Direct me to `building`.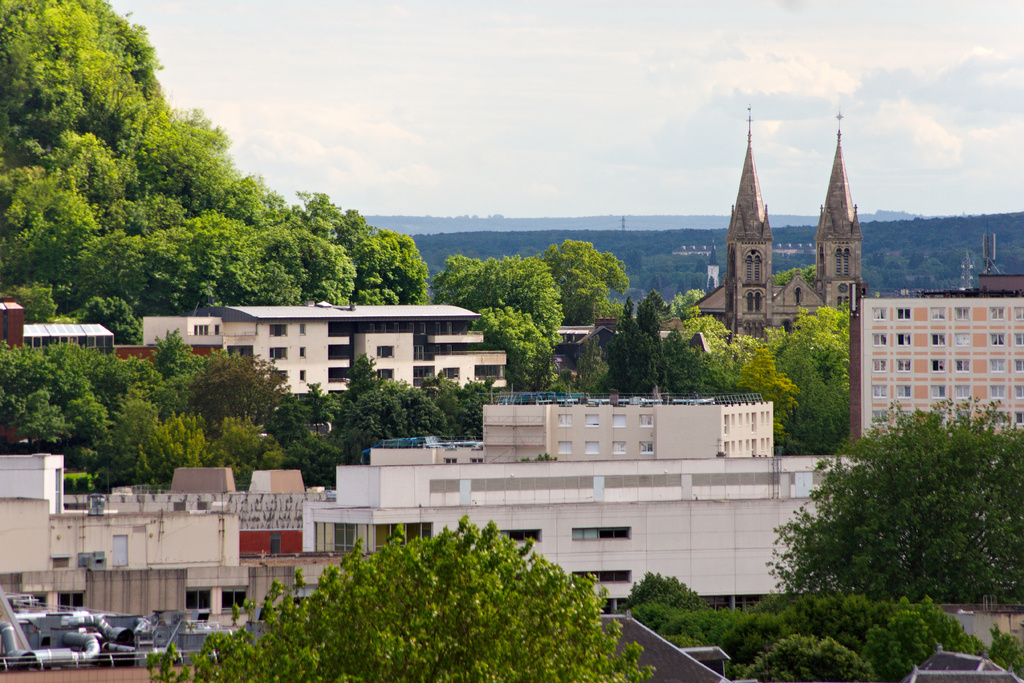
Direction: <region>851, 283, 1023, 448</region>.
